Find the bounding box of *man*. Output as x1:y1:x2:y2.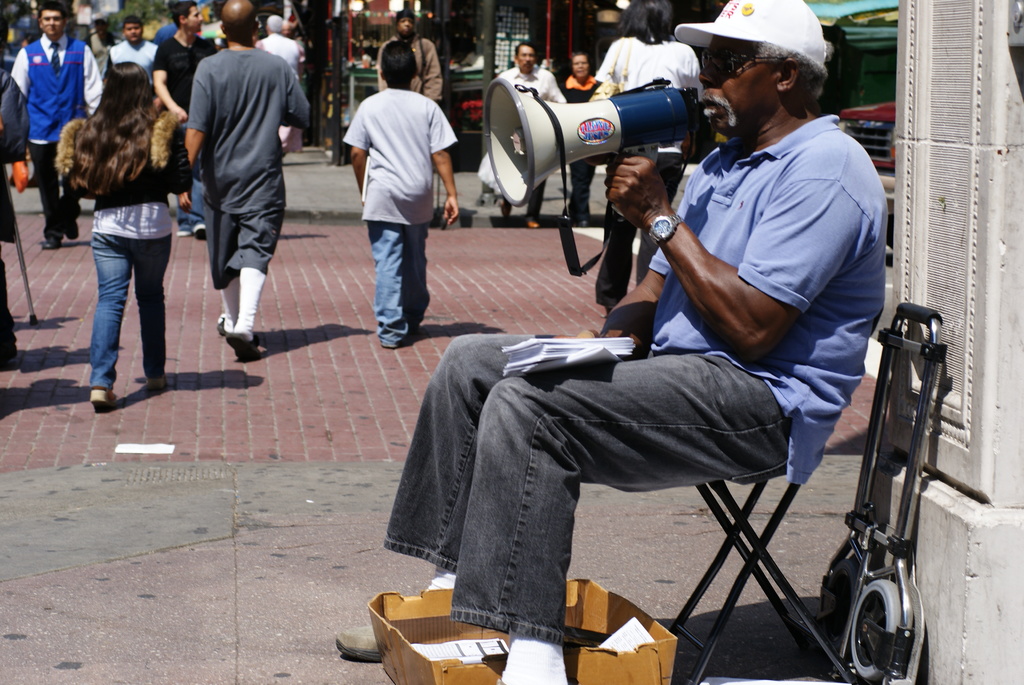
105:14:165:79.
